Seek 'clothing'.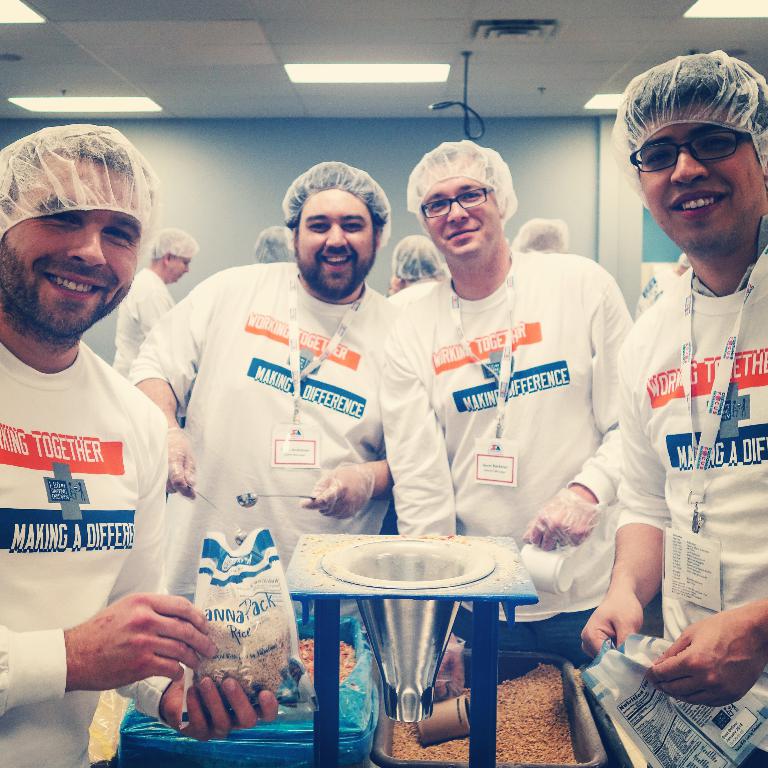
region(130, 246, 417, 595).
